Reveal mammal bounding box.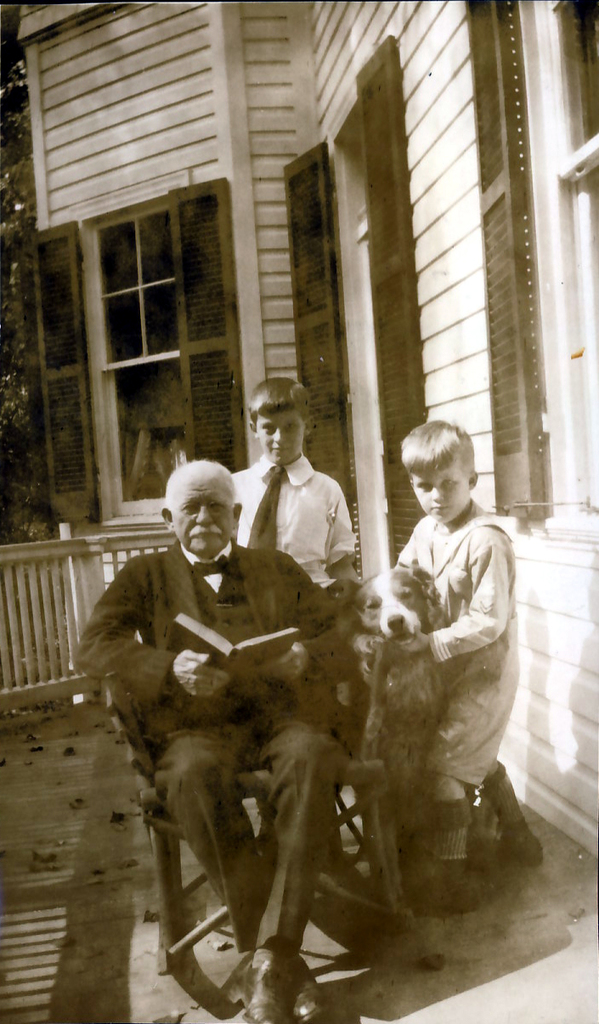
Revealed: [350, 559, 455, 899].
